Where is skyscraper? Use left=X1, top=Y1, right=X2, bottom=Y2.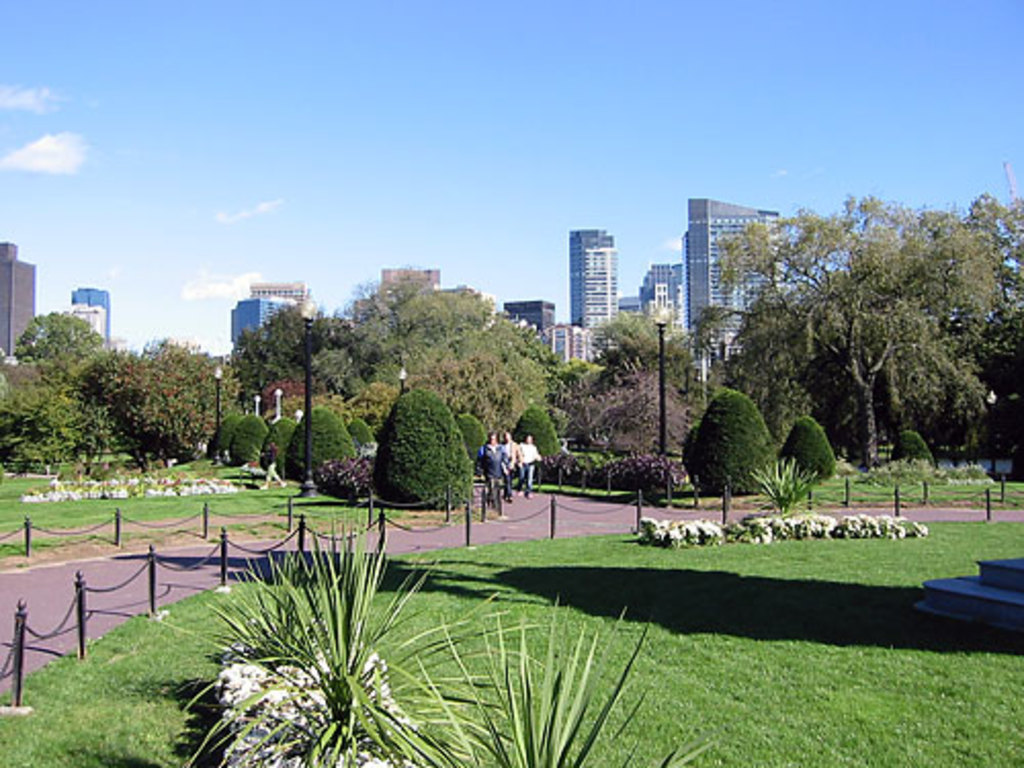
left=369, top=262, right=436, bottom=299.
